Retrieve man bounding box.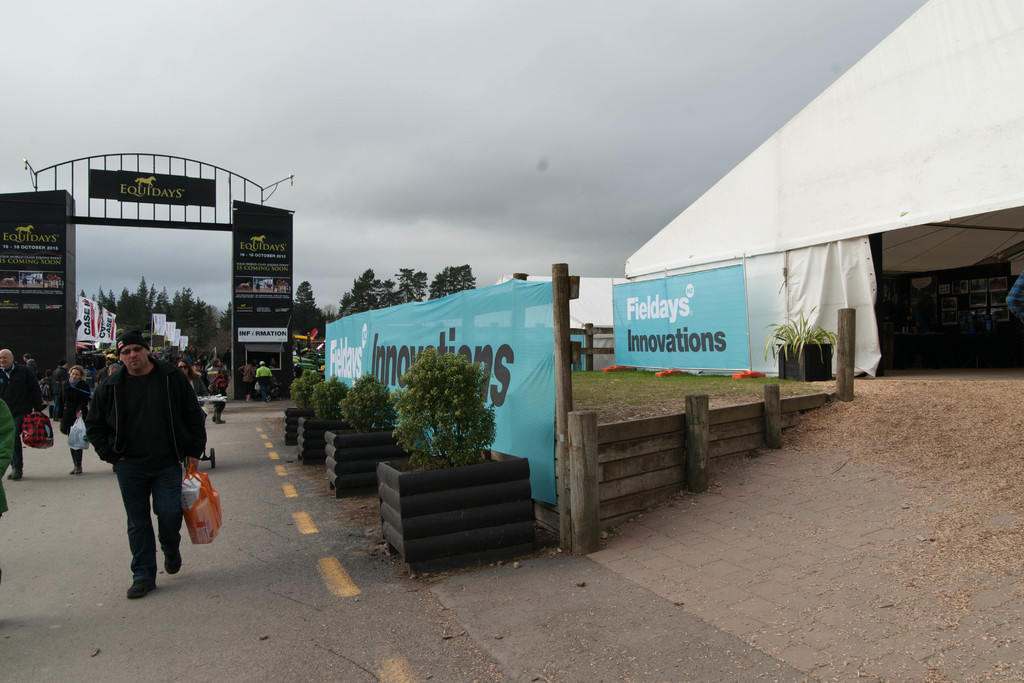
Bounding box: Rect(51, 356, 70, 422).
